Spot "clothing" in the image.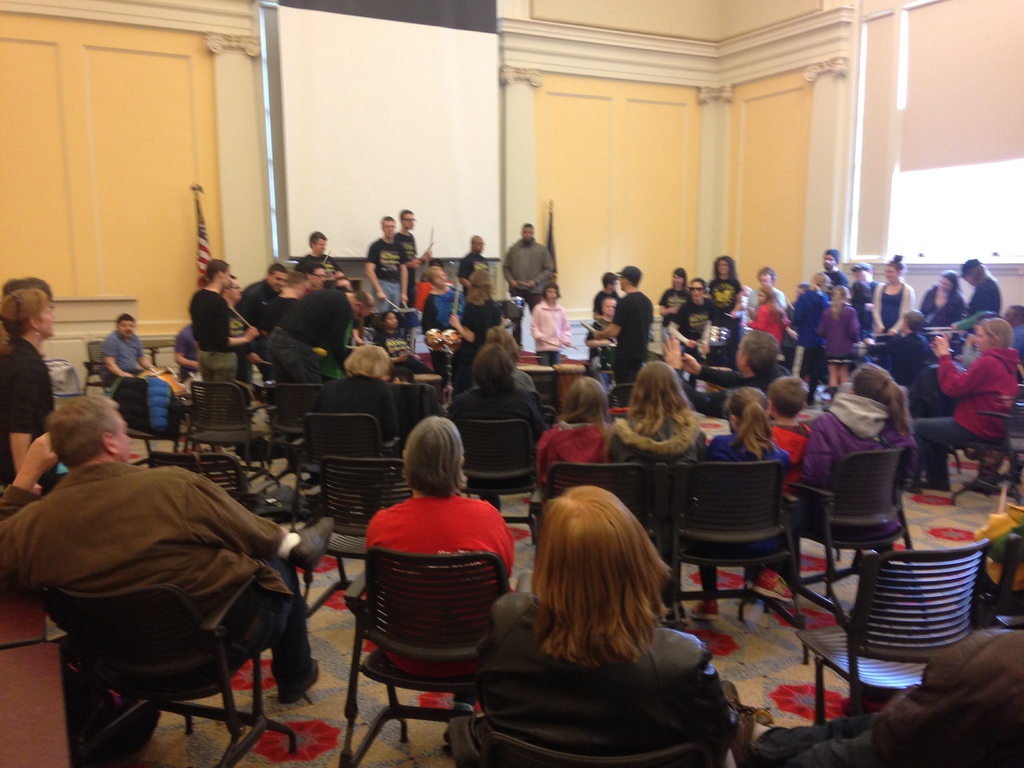
"clothing" found at <region>360, 234, 420, 297</region>.
